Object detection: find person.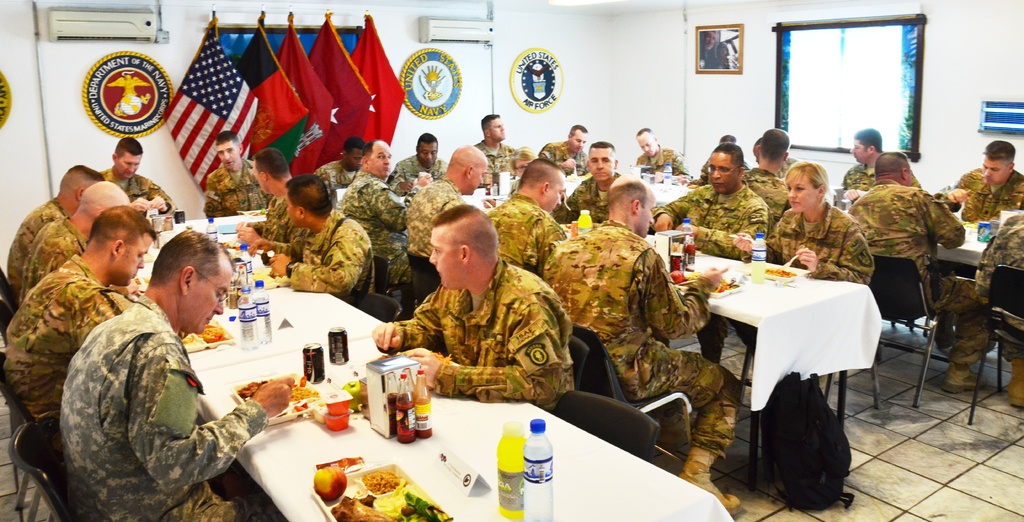
select_region(380, 191, 569, 413).
